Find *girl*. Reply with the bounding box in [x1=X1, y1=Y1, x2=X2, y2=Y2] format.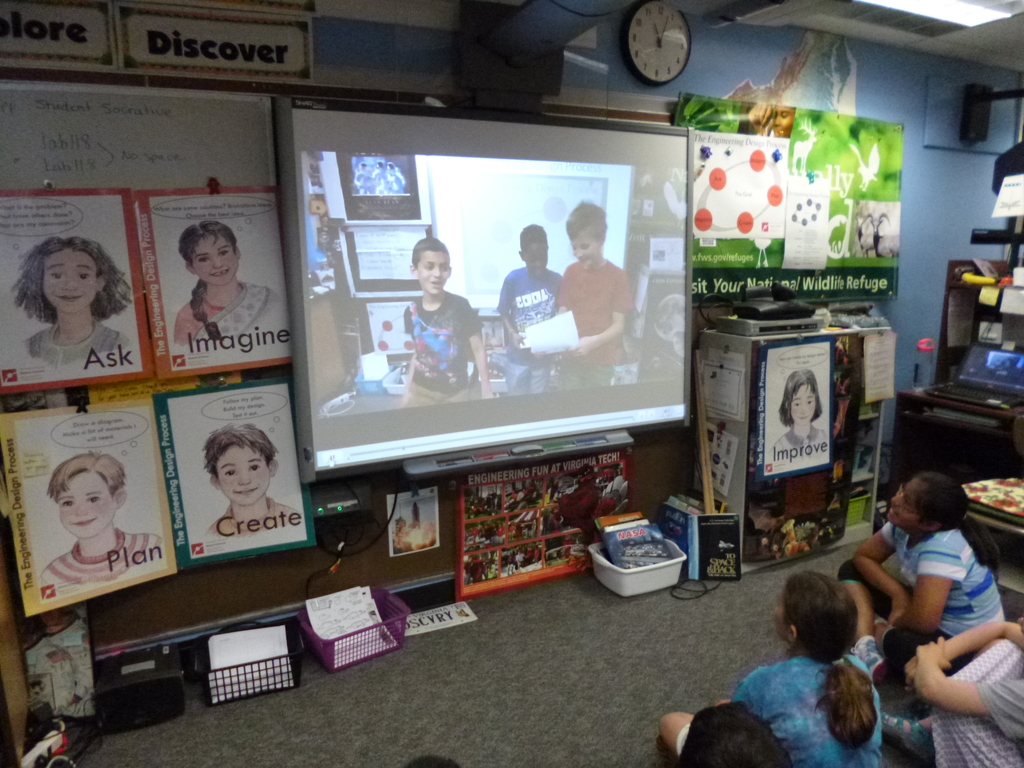
[x1=12, y1=233, x2=134, y2=360].
